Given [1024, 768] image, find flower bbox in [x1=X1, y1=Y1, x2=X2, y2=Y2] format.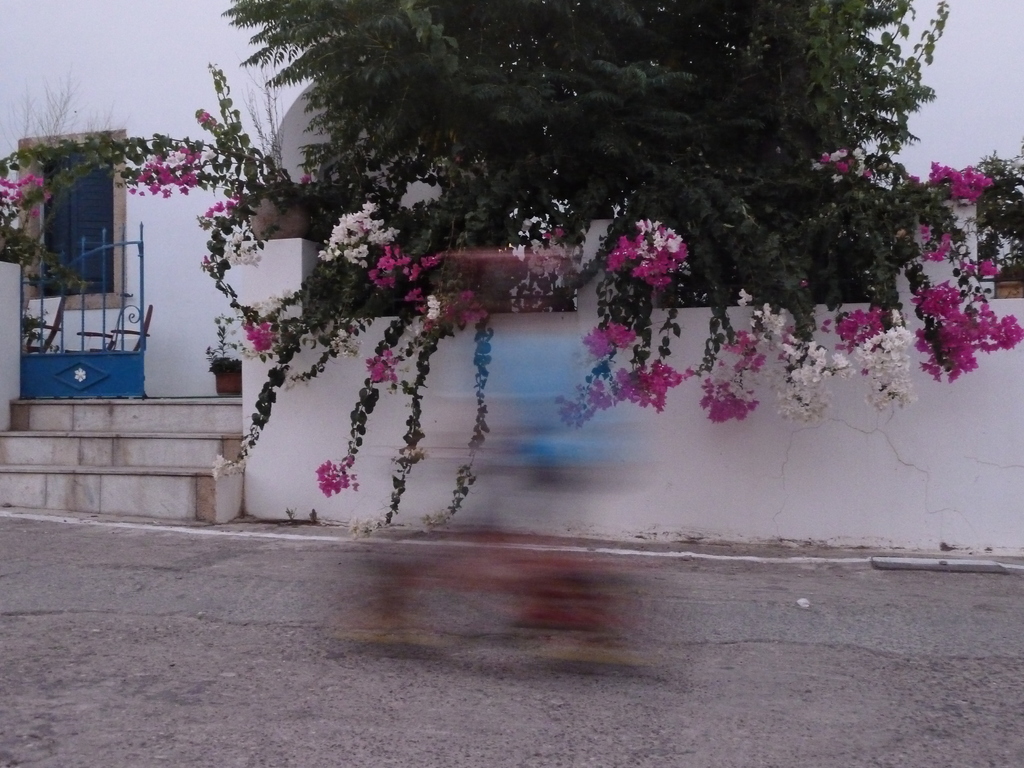
[x1=915, y1=223, x2=932, y2=240].
